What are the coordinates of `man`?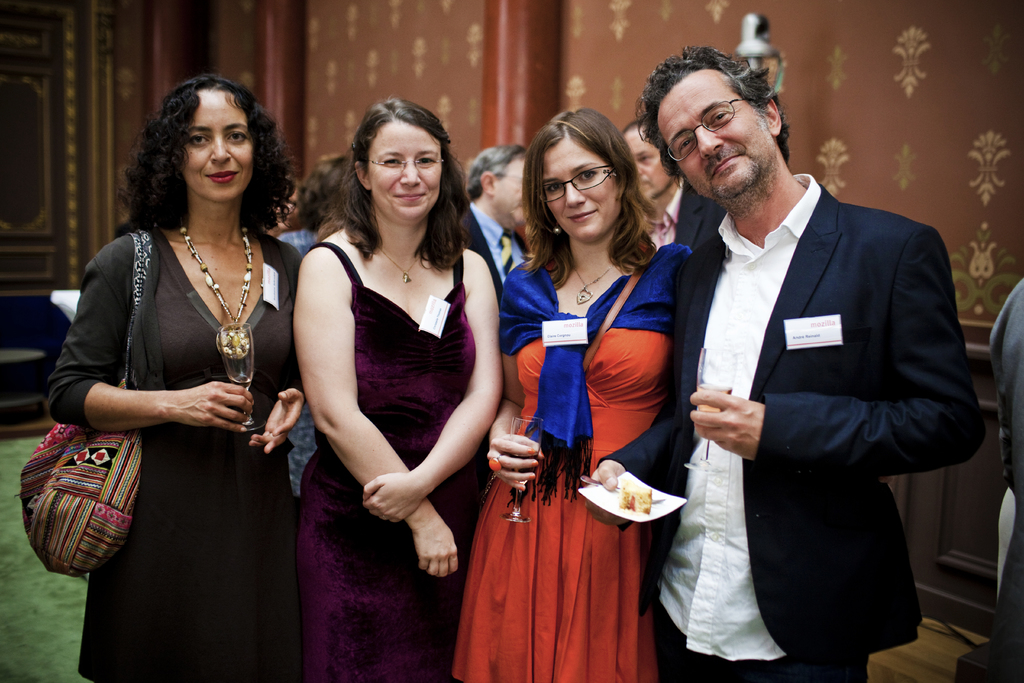
[x1=624, y1=120, x2=719, y2=249].
